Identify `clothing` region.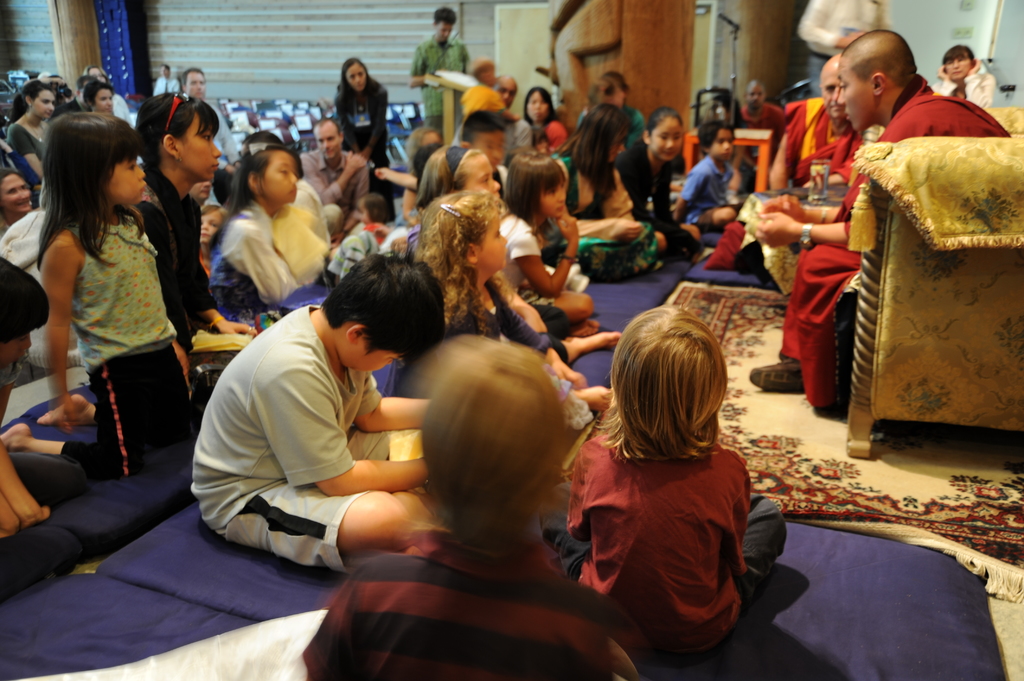
Region: rect(190, 307, 426, 573).
